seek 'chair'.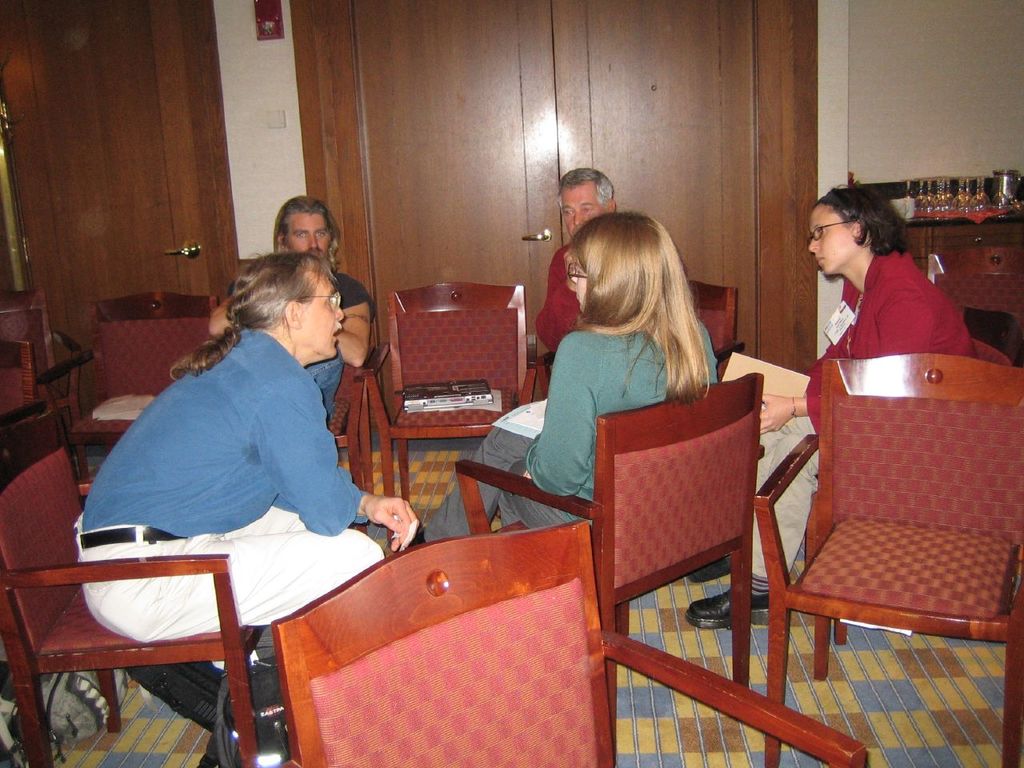
(x1=459, y1=371, x2=766, y2=750).
